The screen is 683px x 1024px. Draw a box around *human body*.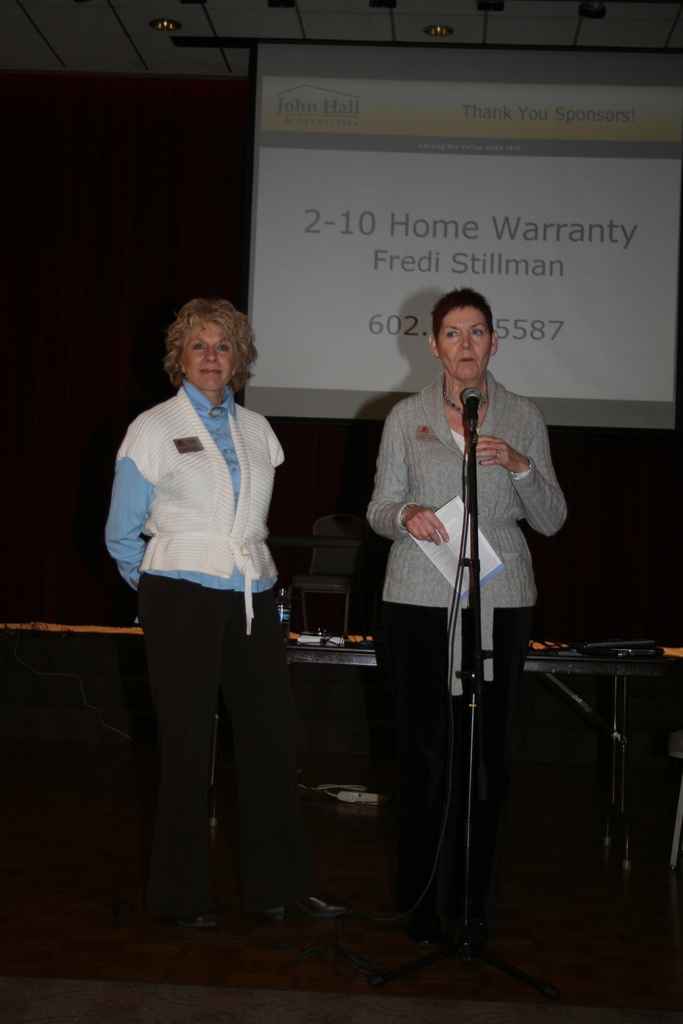
bbox=(367, 285, 556, 910).
